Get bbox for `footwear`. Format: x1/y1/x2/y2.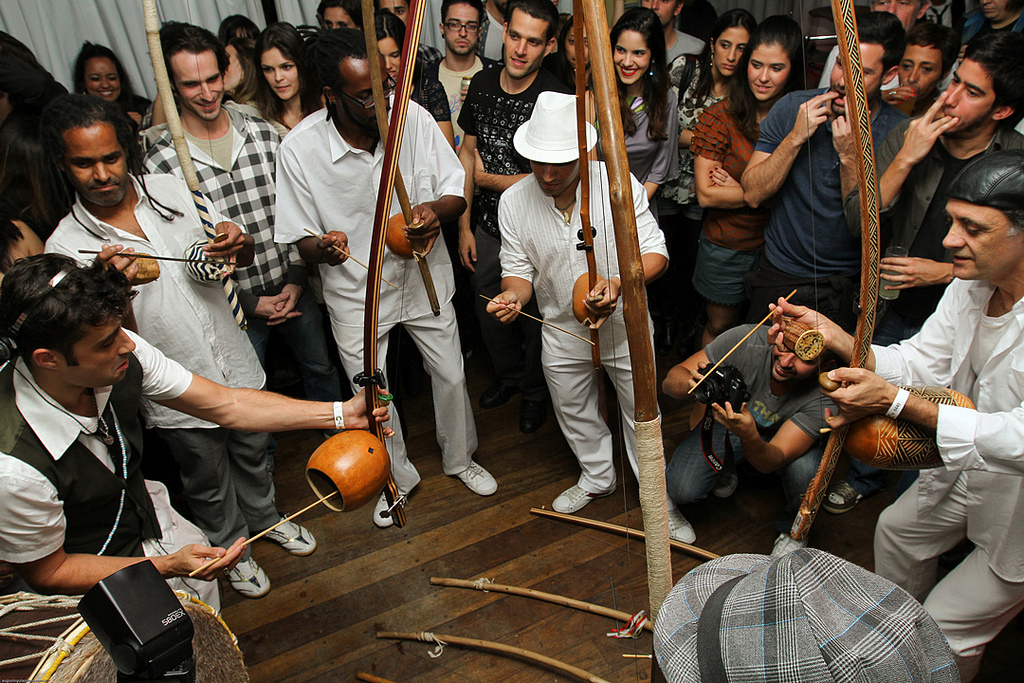
668/498/697/544.
